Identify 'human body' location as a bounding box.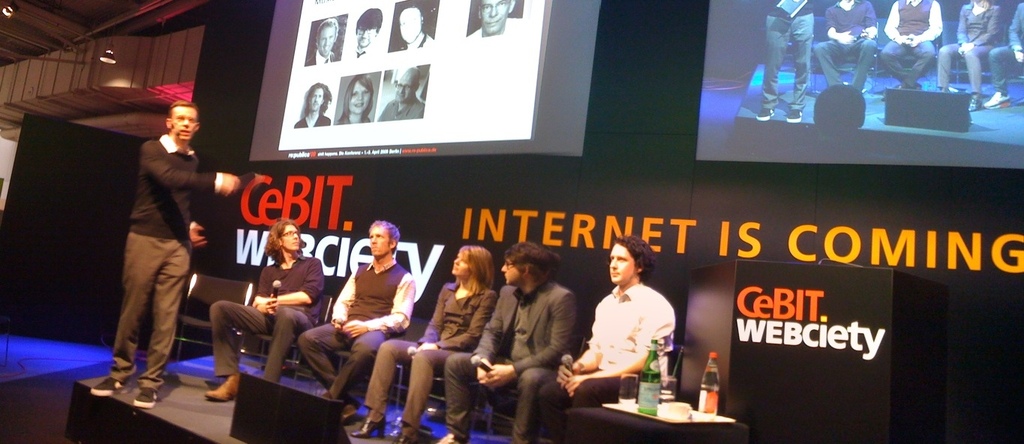
detection(982, 0, 1023, 110).
